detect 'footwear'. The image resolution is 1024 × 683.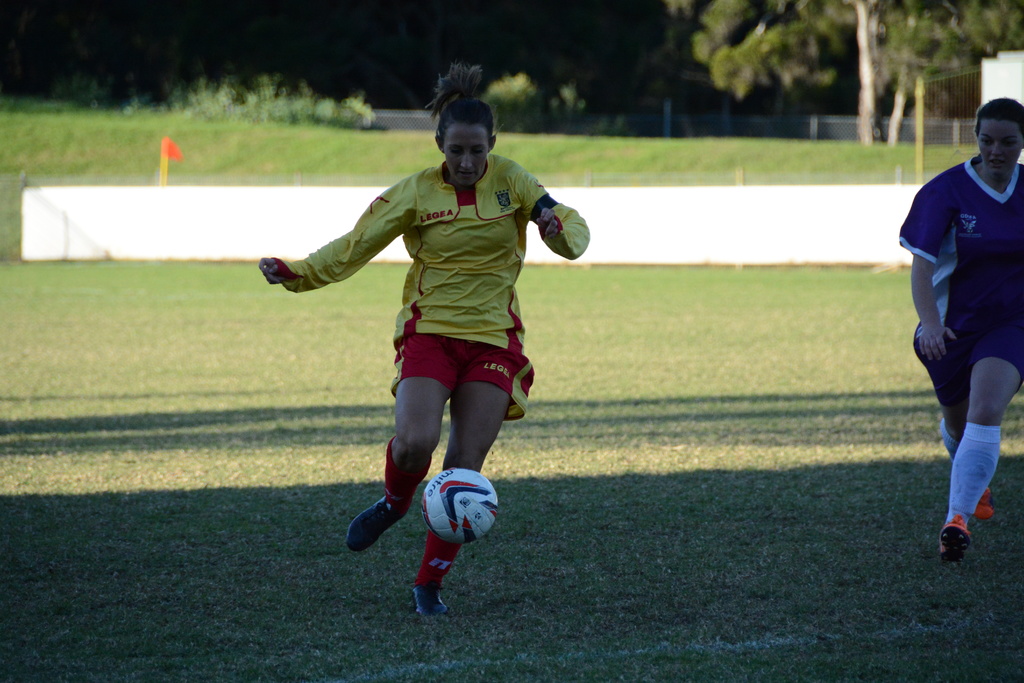
409,585,454,620.
